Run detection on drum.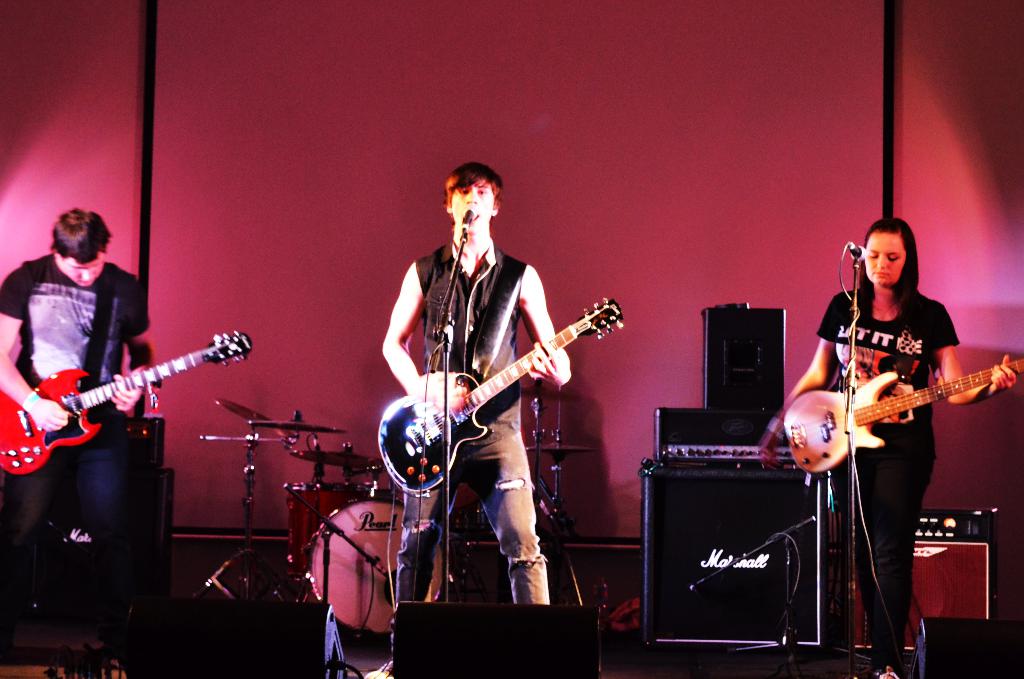
Result: 286 486 383 581.
